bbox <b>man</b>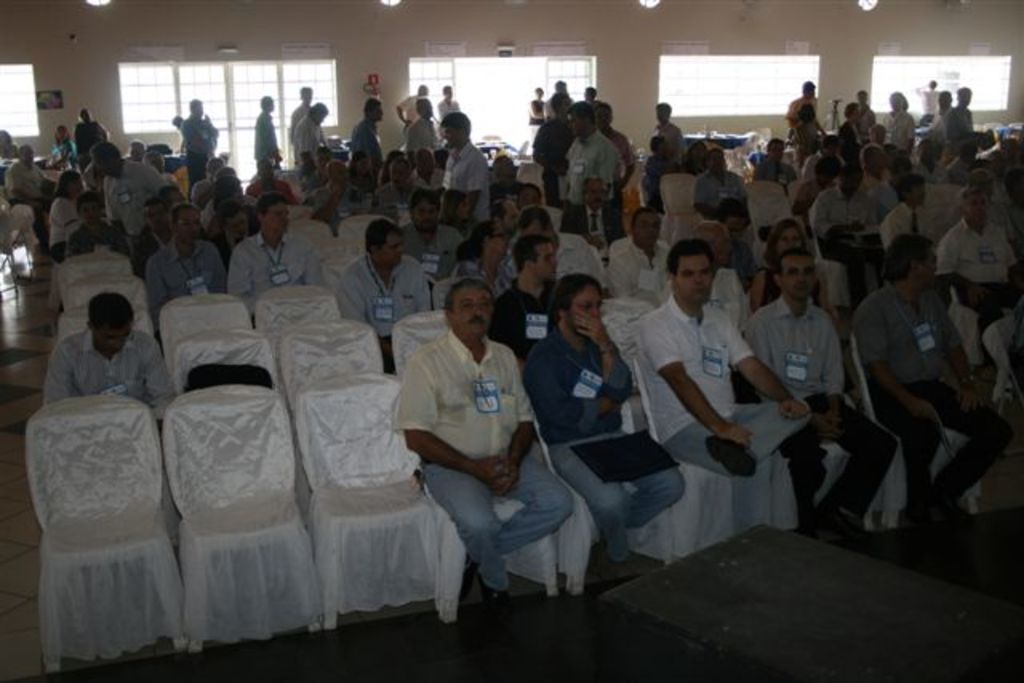
955, 141, 982, 186
